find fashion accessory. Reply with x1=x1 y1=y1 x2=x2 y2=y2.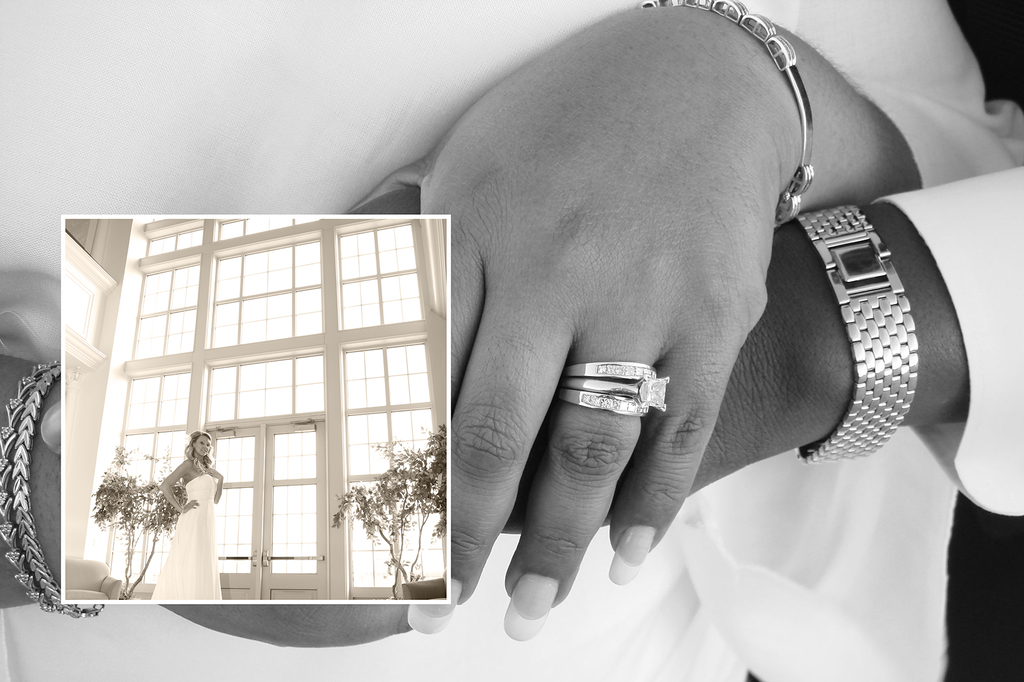
x1=788 y1=198 x2=911 y2=476.
